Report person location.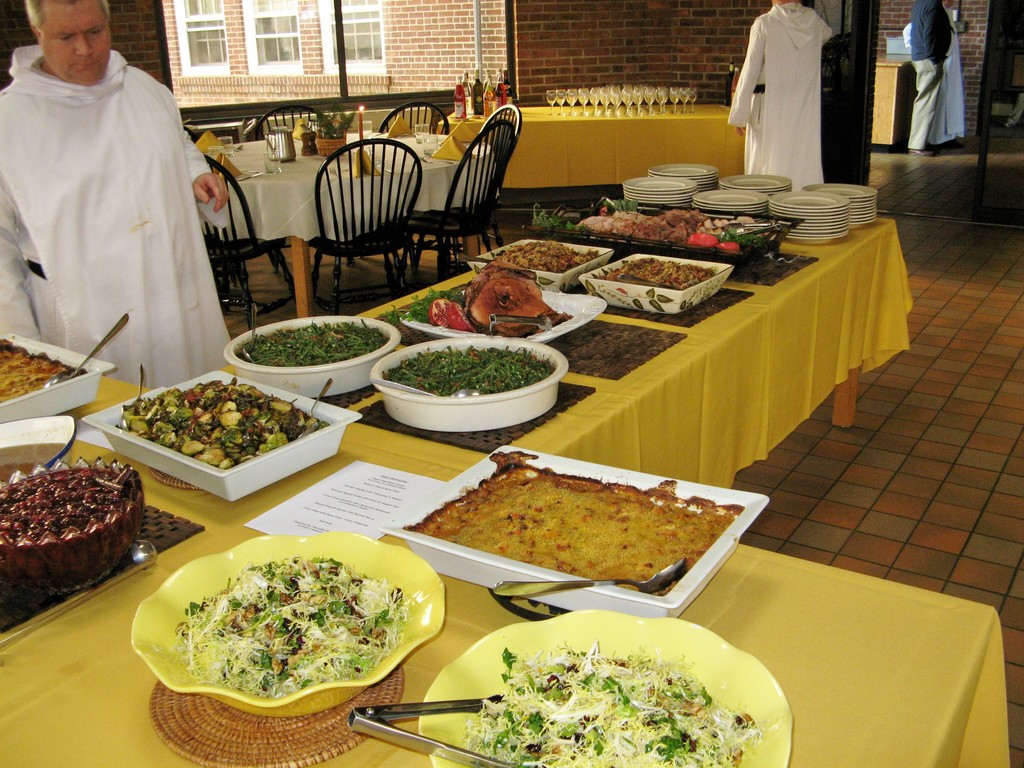
Report: box=[0, 0, 239, 396].
